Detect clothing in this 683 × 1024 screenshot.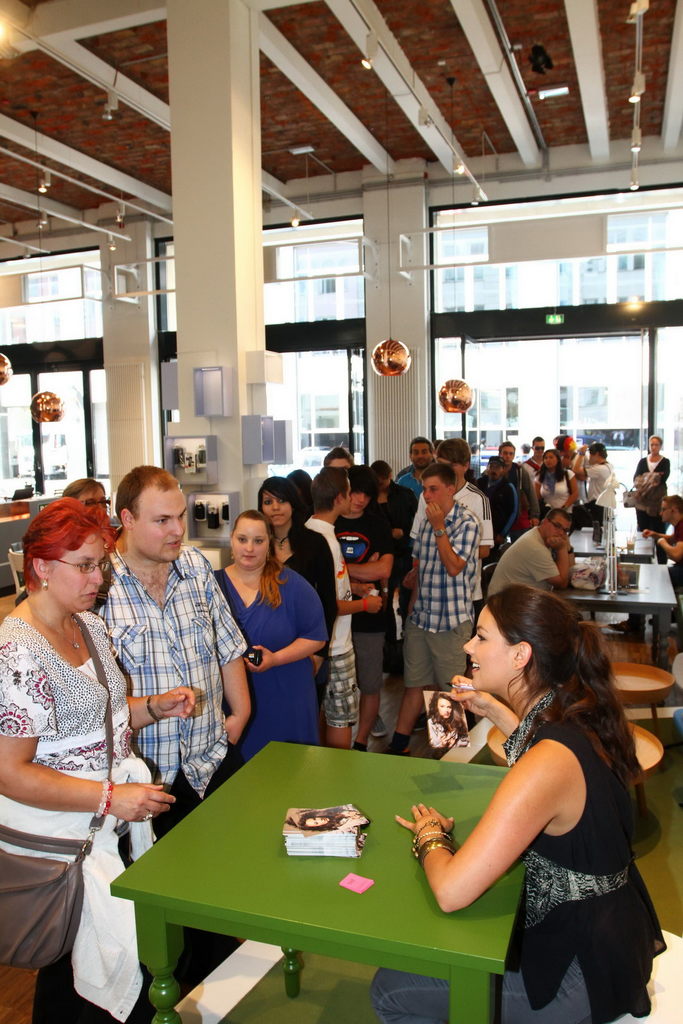
Detection: (left=279, top=528, right=343, bottom=666).
